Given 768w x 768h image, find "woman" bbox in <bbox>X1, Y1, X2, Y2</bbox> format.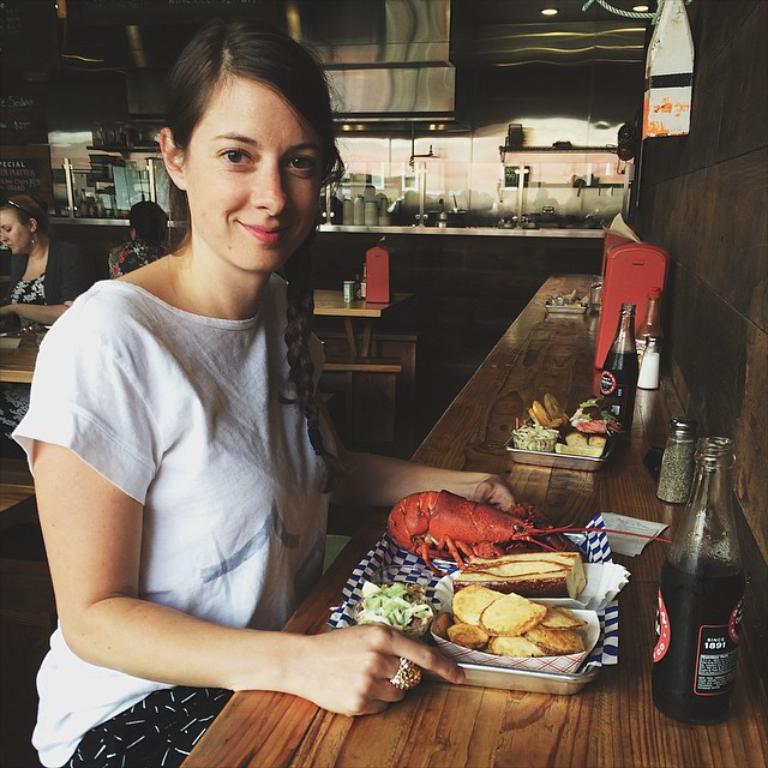
<bbox>41, 34, 442, 752</bbox>.
